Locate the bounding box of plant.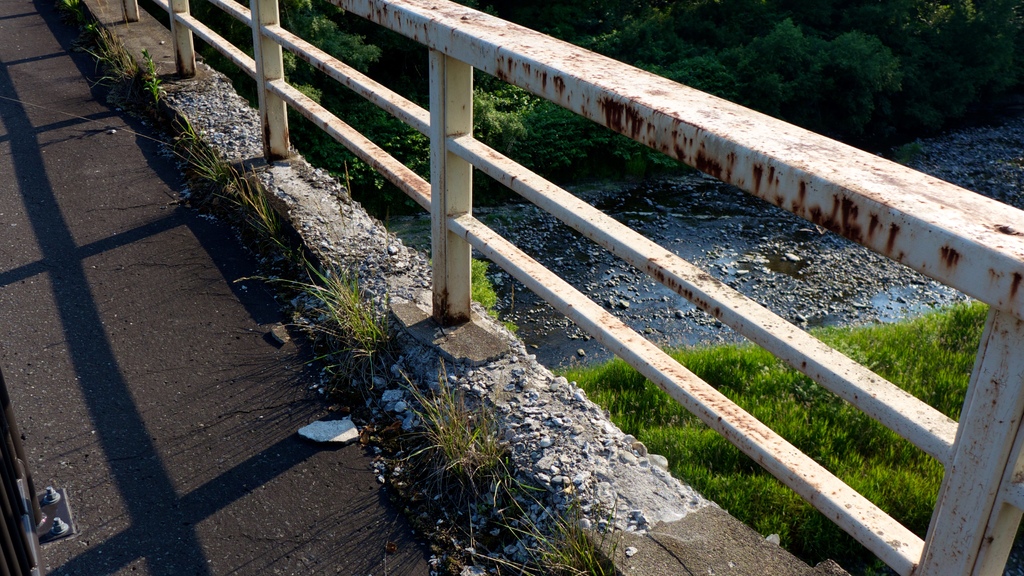
Bounding box: 223, 248, 422, 412.
